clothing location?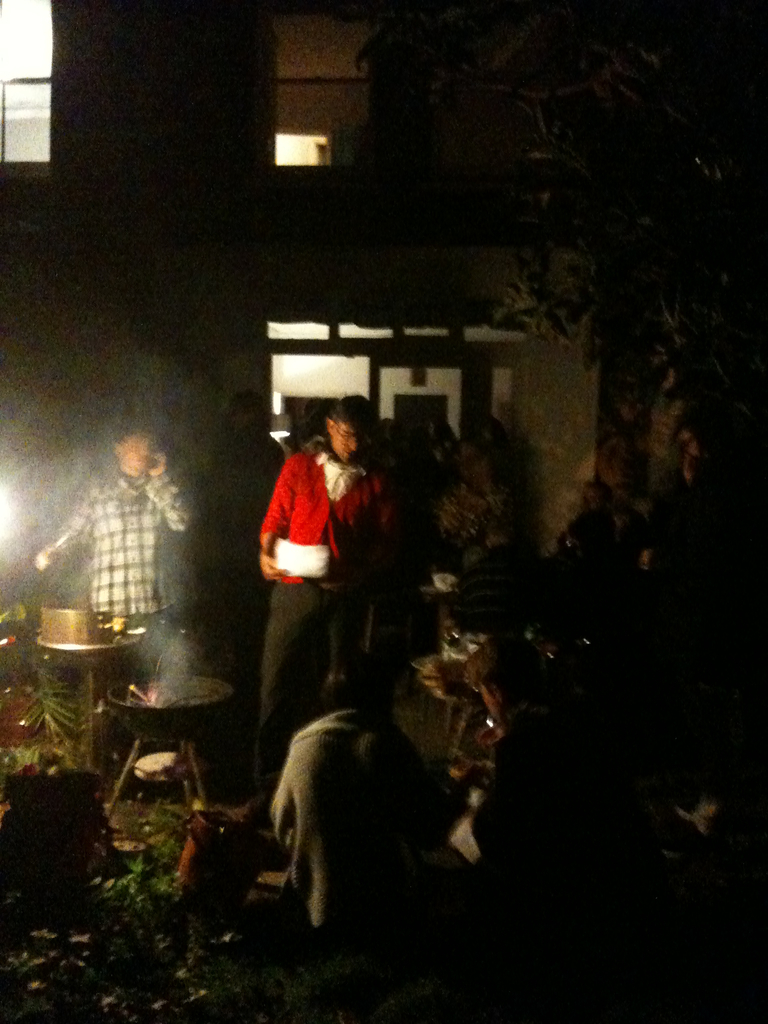
bbox=[38, 472, 181, 608]
